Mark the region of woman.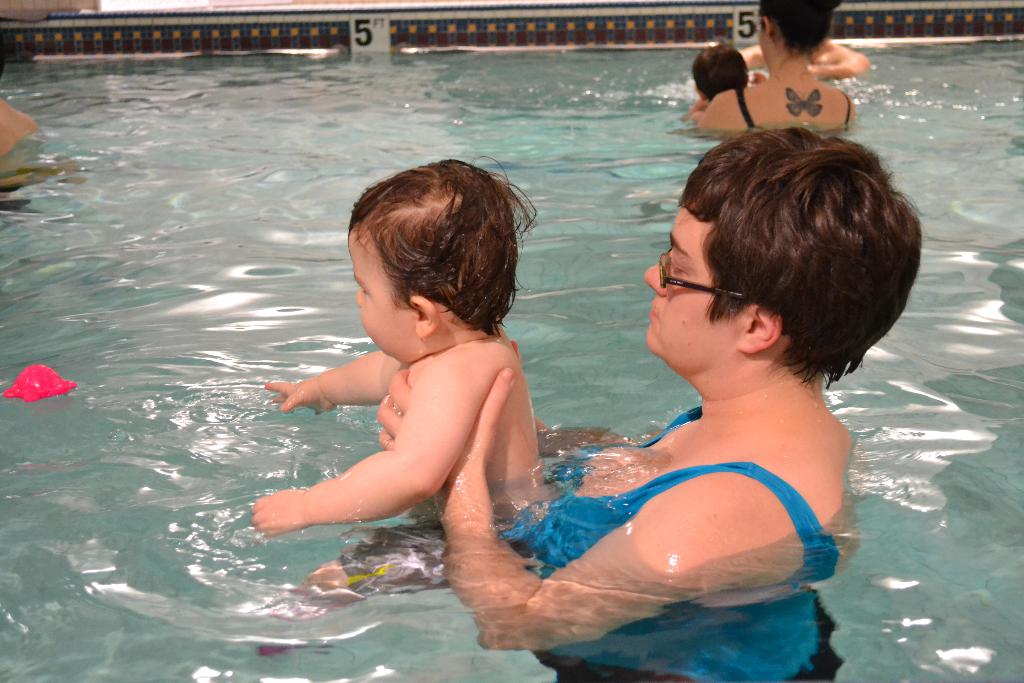
Region: detection(378, 123, 928, 682).
